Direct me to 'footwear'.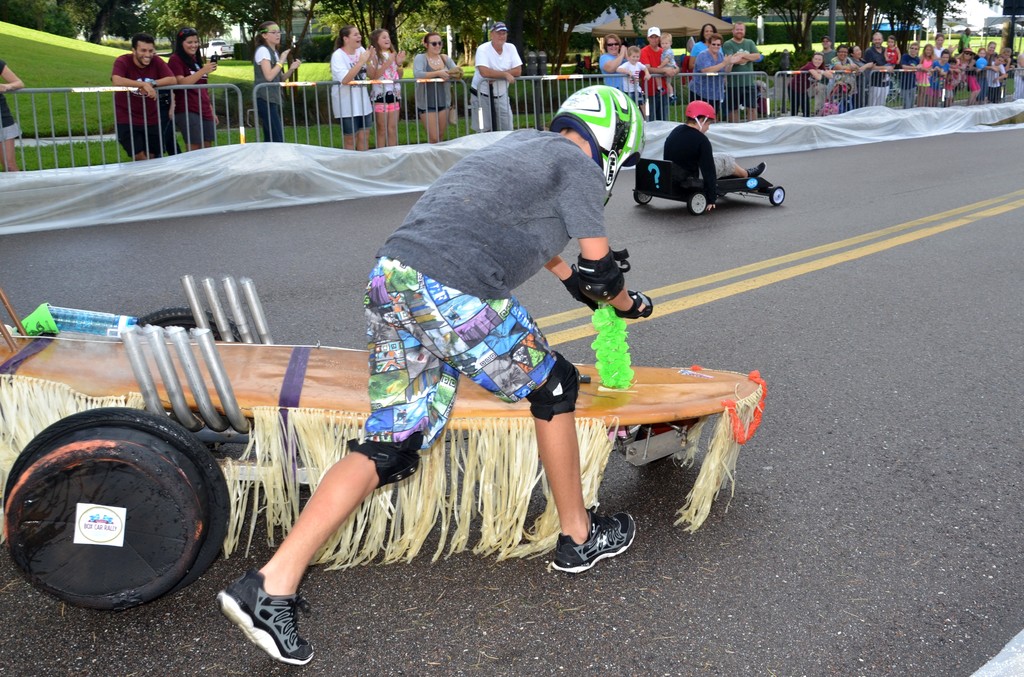
Direction: region(212, 569, 314, 667).
